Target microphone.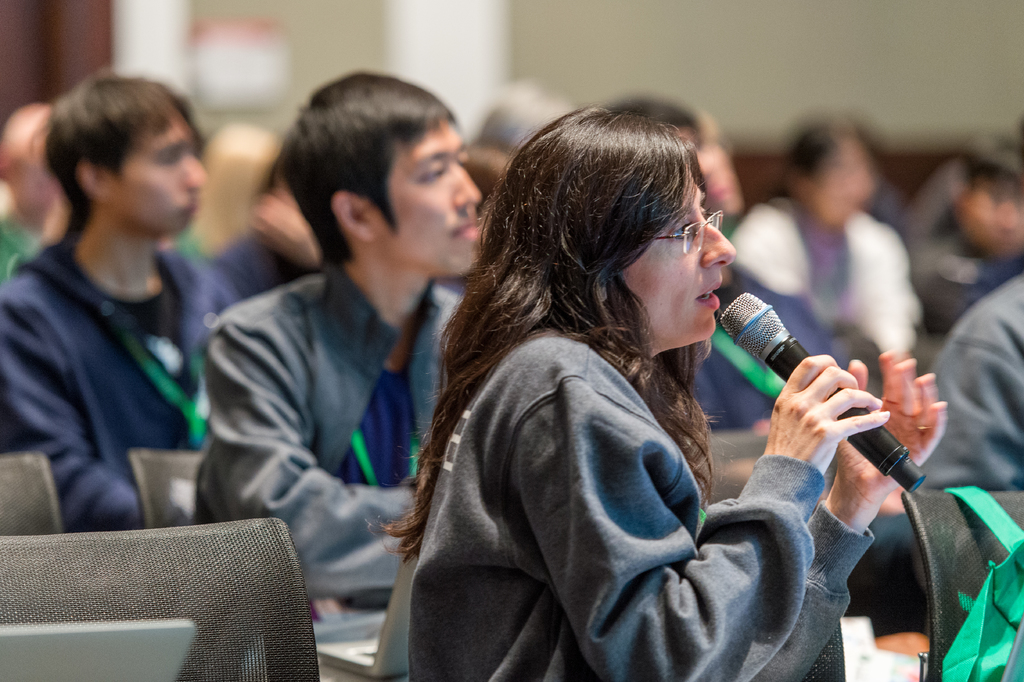
Target region: box=[719, 290, 927, 496].
